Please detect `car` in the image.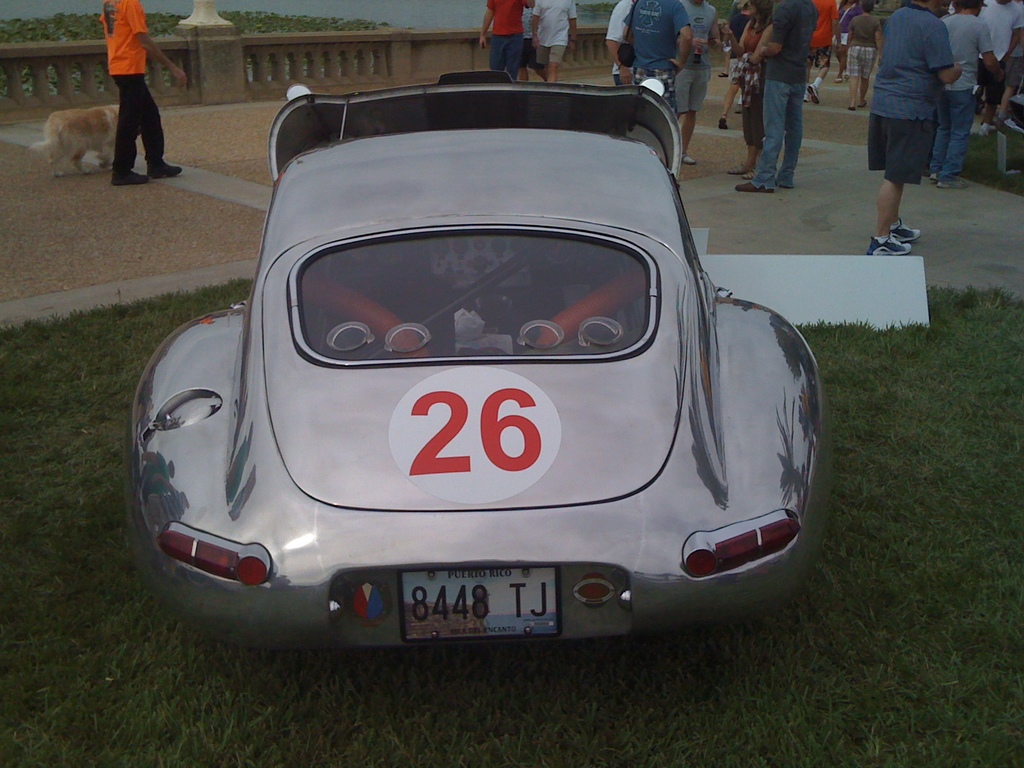
select_region(128, 66, 838, 640).
